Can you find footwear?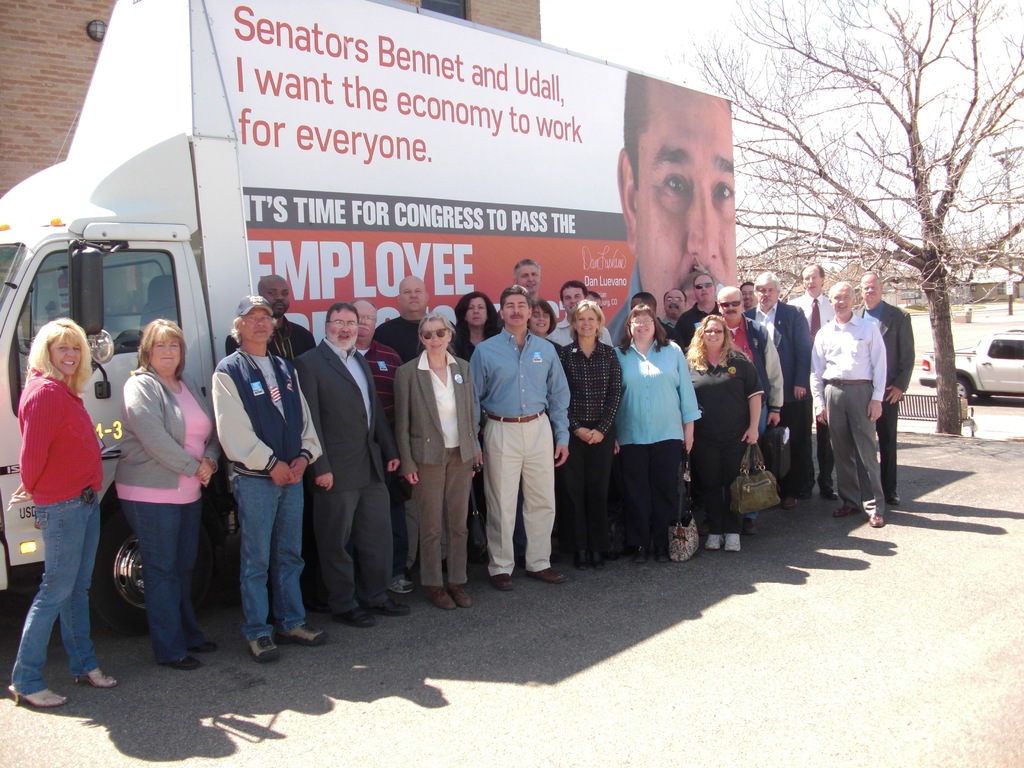
Yes, bounding box: bbox(835, 505, 853, 517).
